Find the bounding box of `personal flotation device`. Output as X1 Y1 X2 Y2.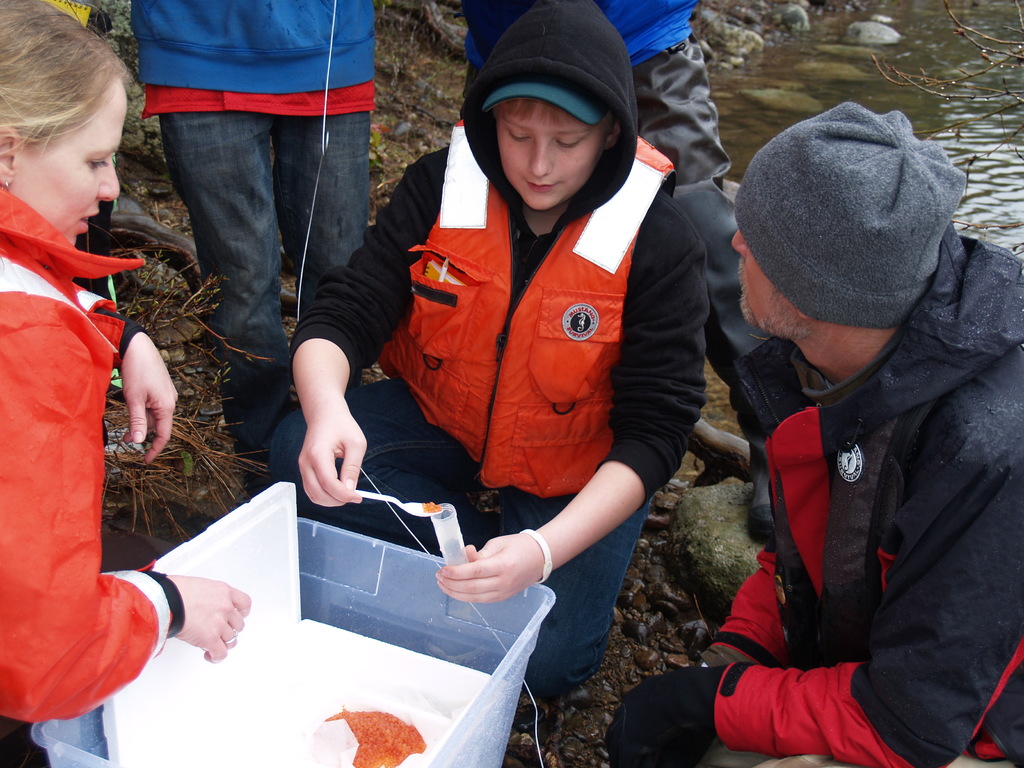
378 134 681 499.
